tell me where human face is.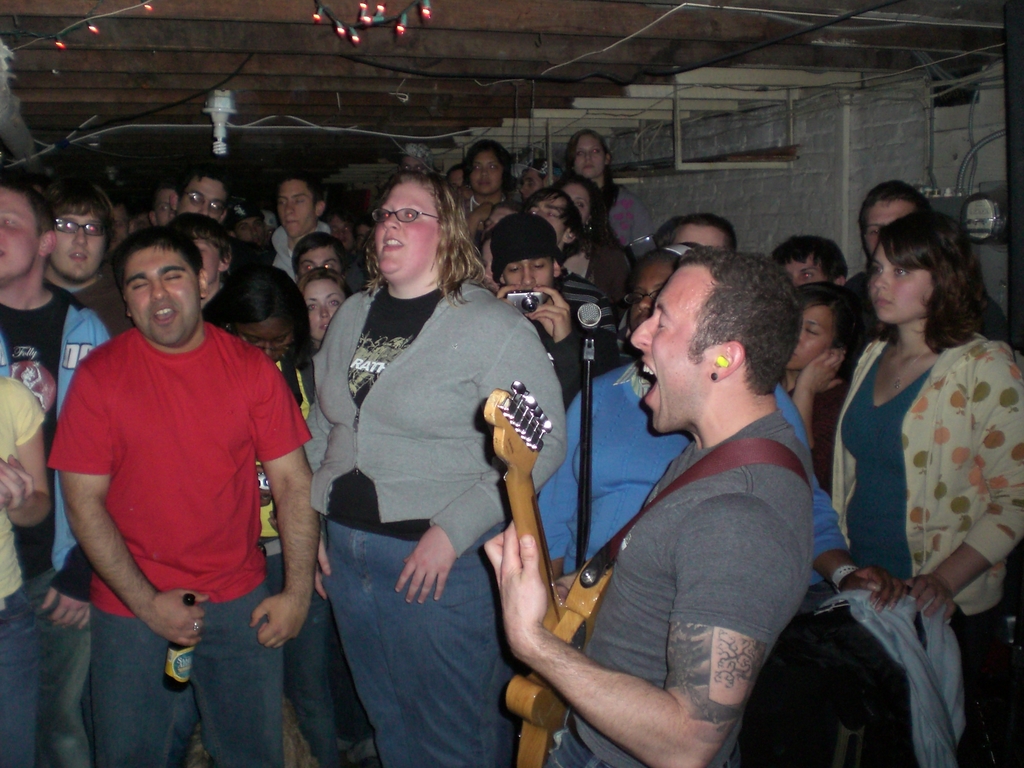
human face is at select_region(785, 301, 831, 373).
